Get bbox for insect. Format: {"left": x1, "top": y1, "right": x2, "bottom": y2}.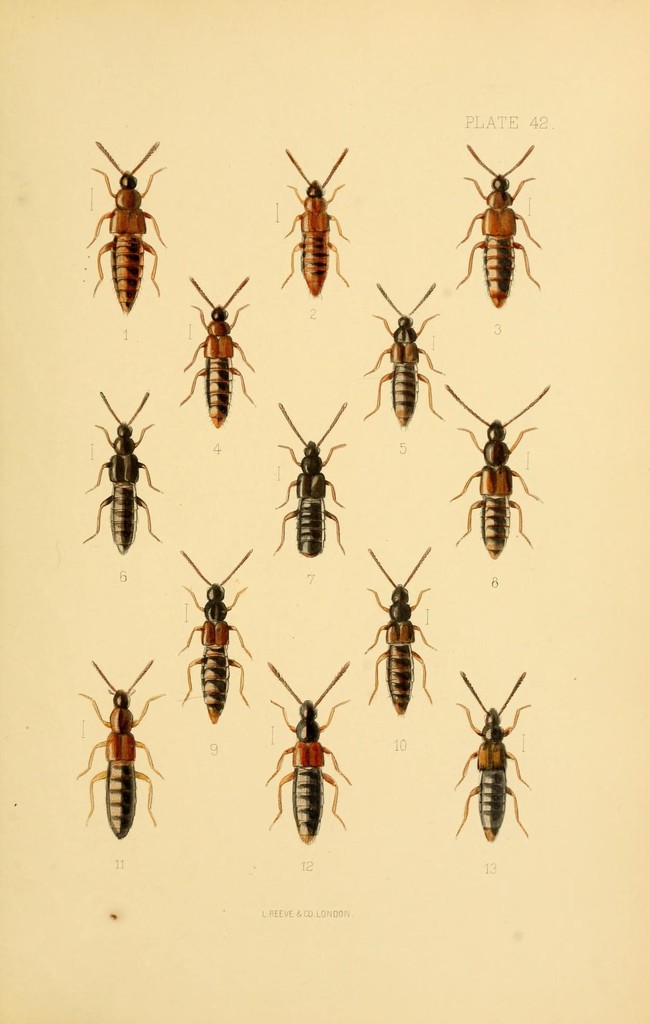
{"left": 368, "top": 549, "right": 438, "bottom": 714}.
